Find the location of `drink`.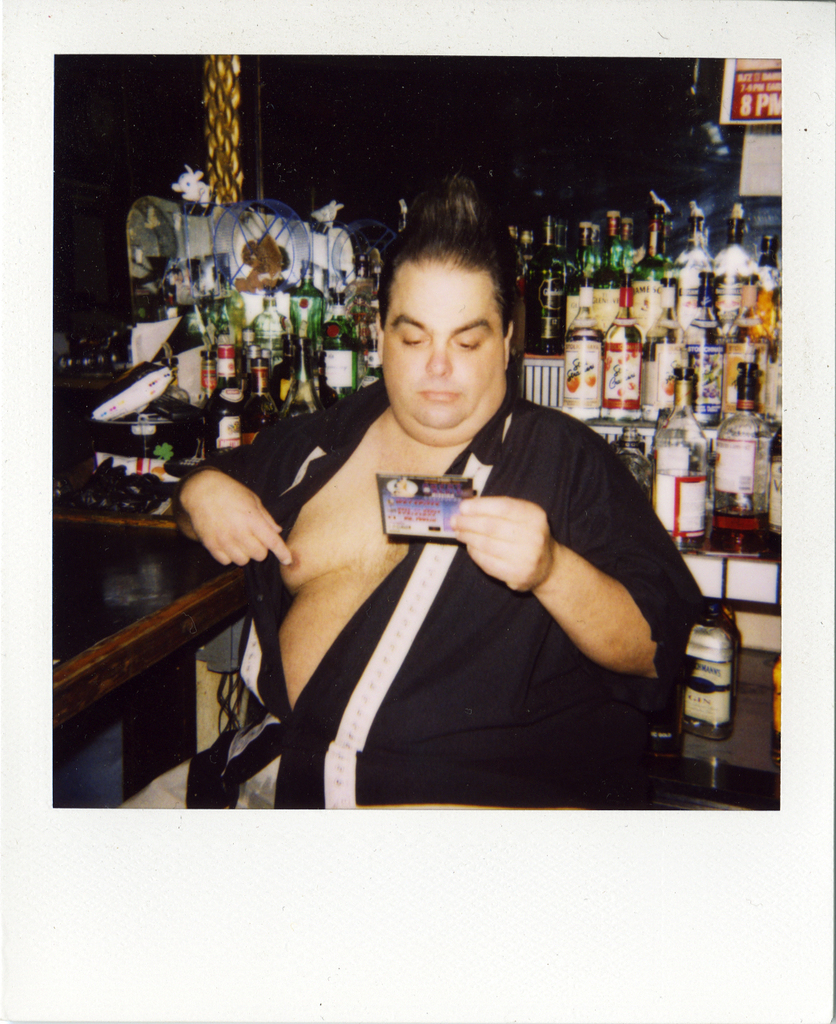
Location: [648, 291, 685, 413].
